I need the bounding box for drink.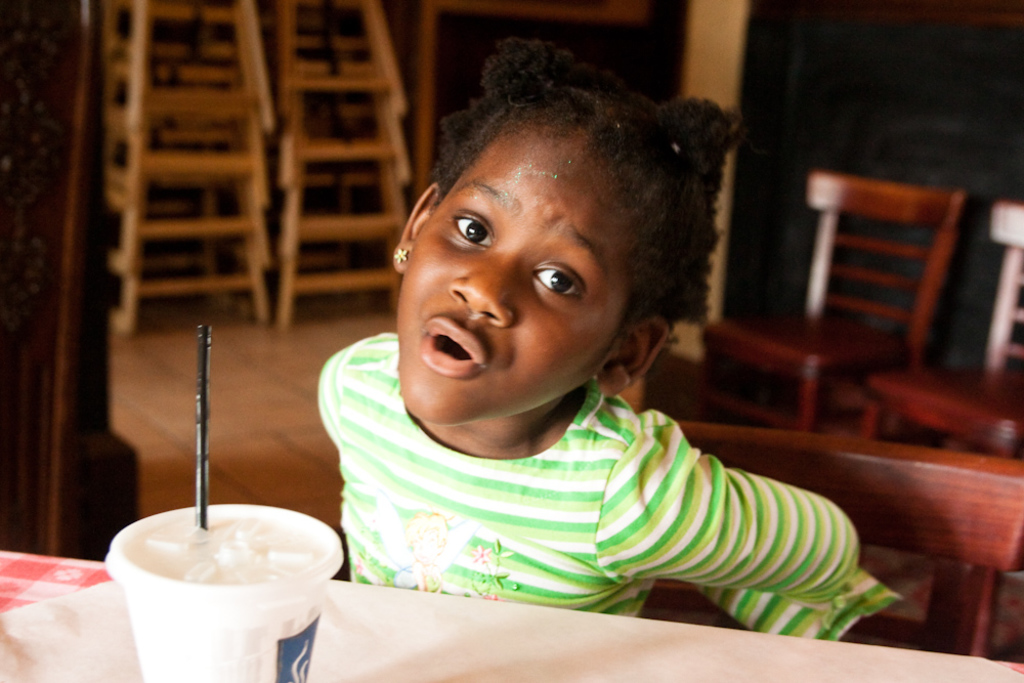
Here it is: [x1=130, y1=516, x2=324, y2=592].
